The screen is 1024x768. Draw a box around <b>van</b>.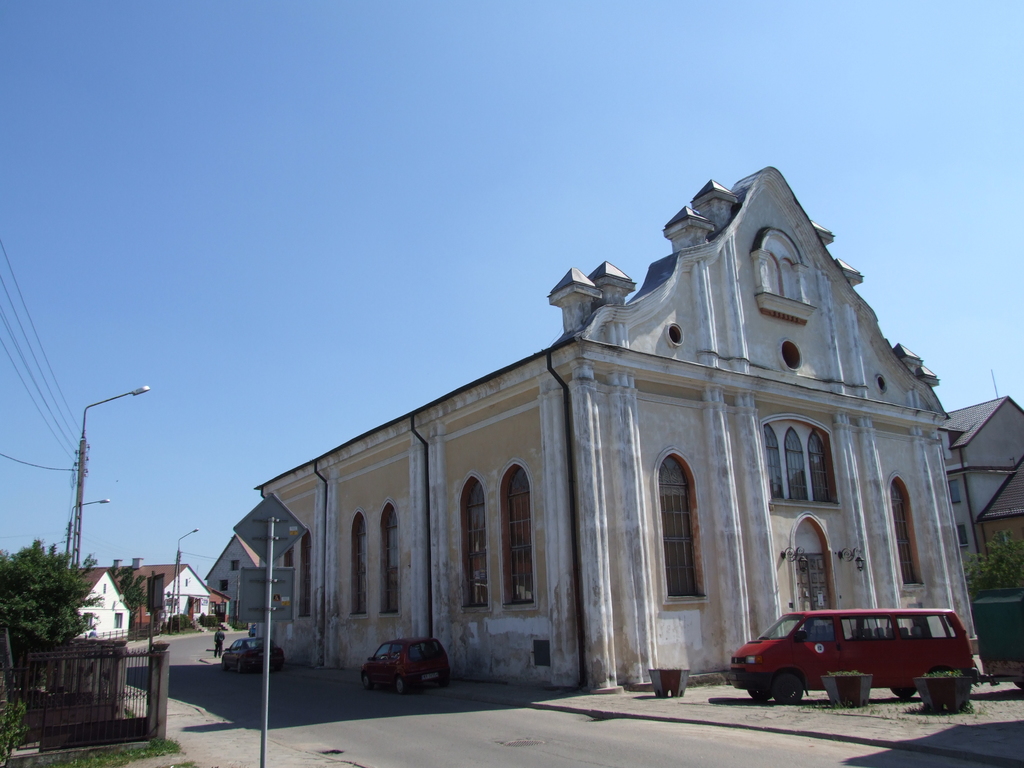
bbox=[722, 604, 979, 702].
